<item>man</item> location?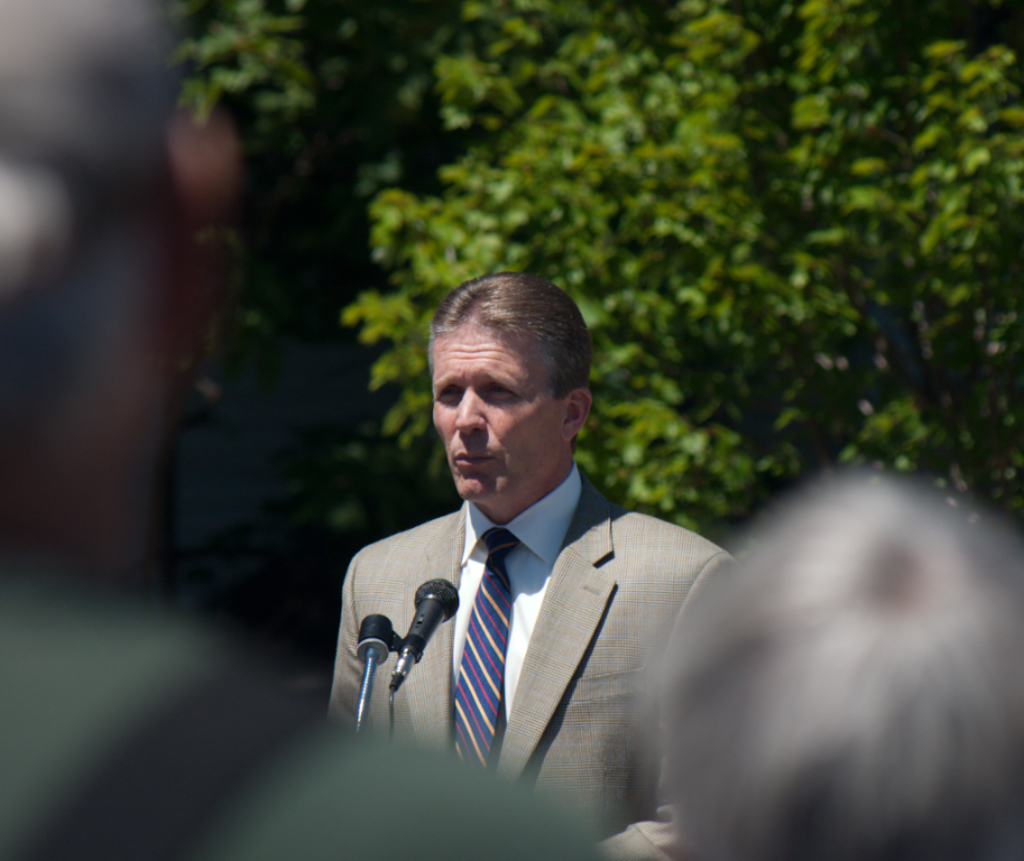
BBox(314, 271, 737, 860)
